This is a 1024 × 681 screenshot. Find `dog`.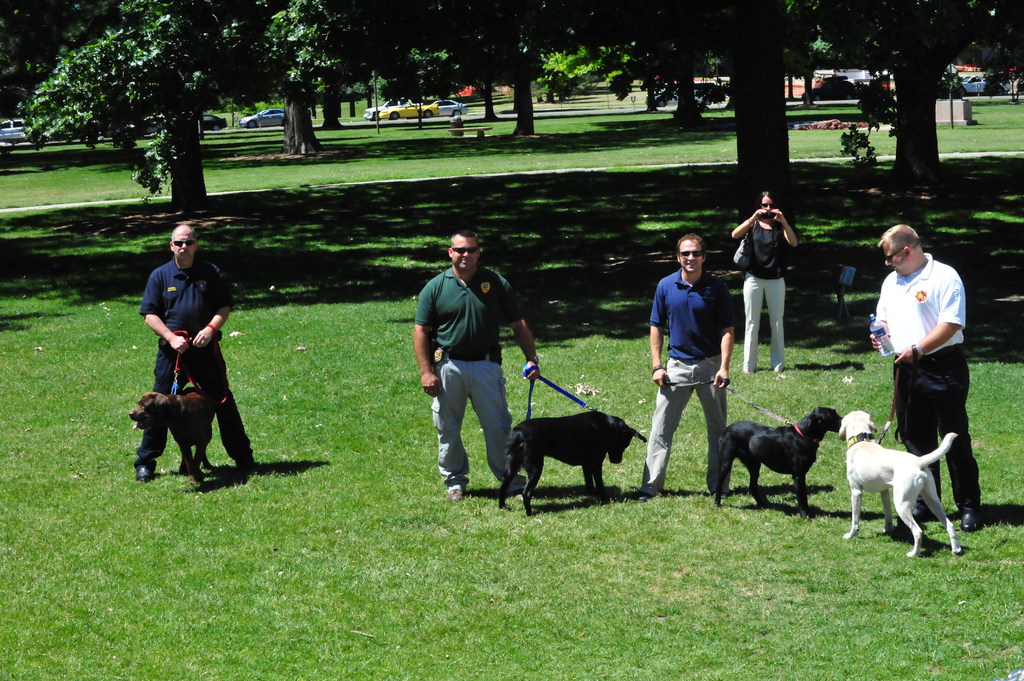
Bounding box: [x1=499, y1=410, x2=649, y2=513].
